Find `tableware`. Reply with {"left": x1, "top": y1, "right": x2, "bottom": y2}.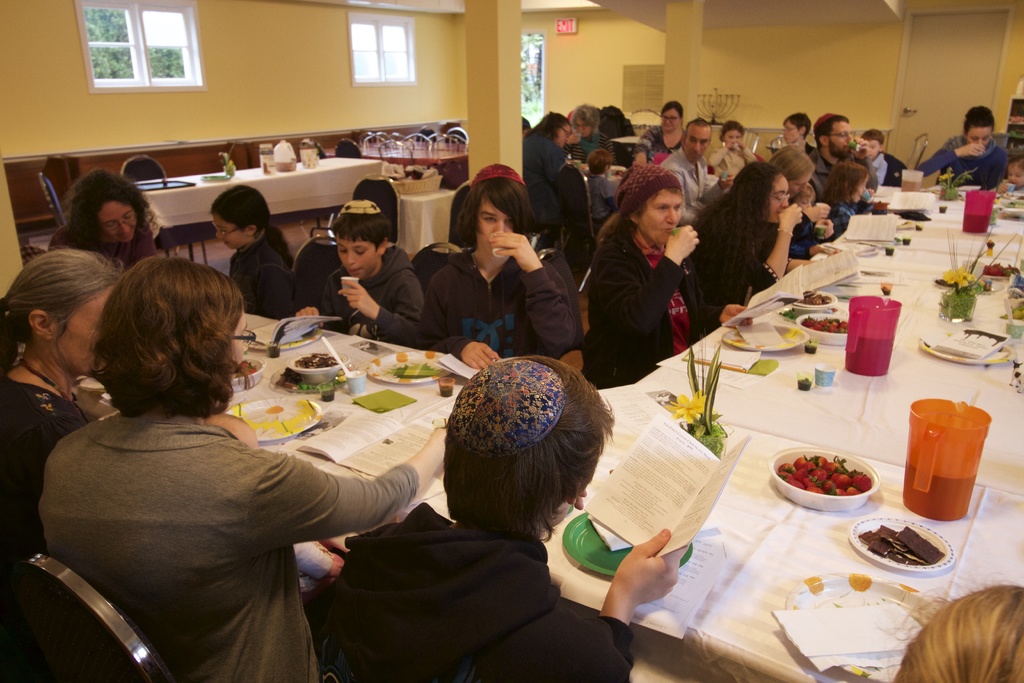
{"left": 761, "top": 441, "right": 897, "bottom": 521}.
